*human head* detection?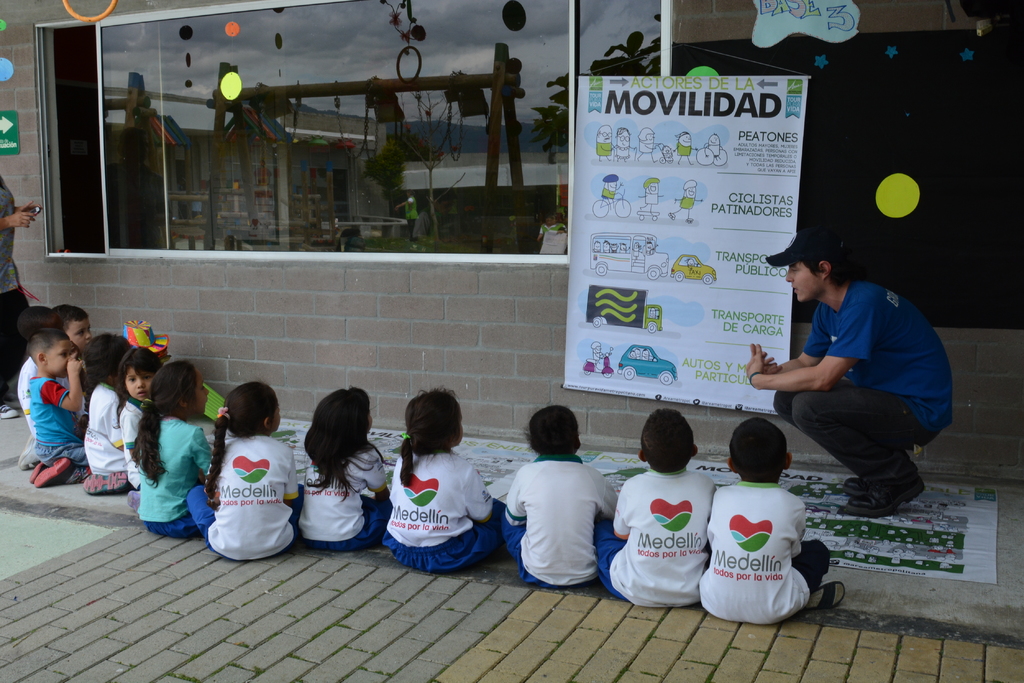
x1=766, y1=230, x2=858, y2=307
